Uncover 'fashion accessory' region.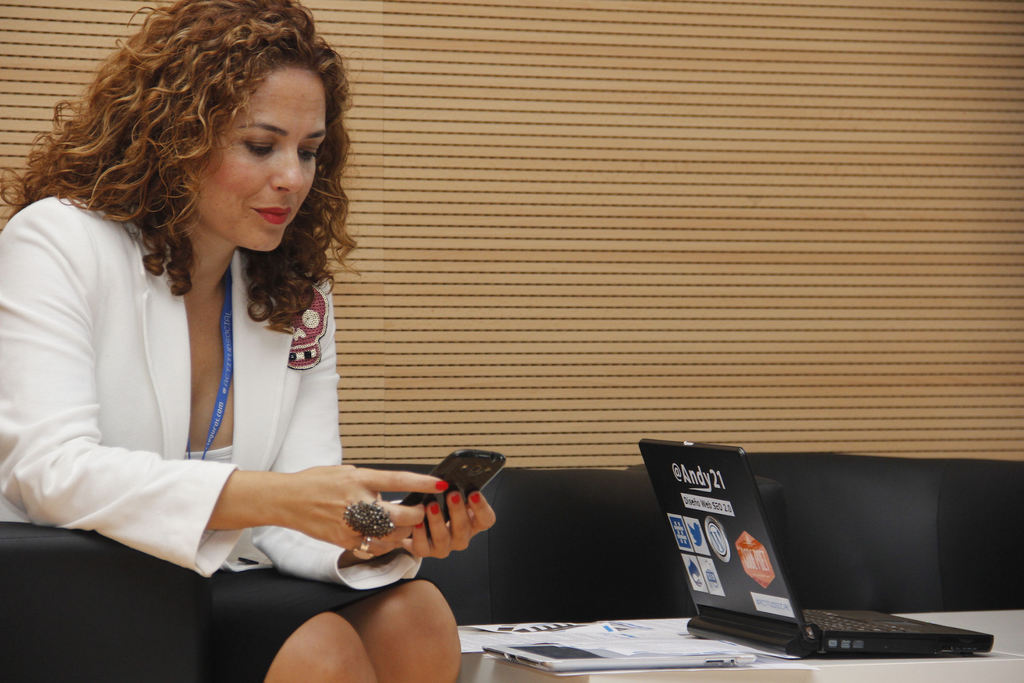
Uncovered: <bbox>339, 493, 395, 552</bbox>.
